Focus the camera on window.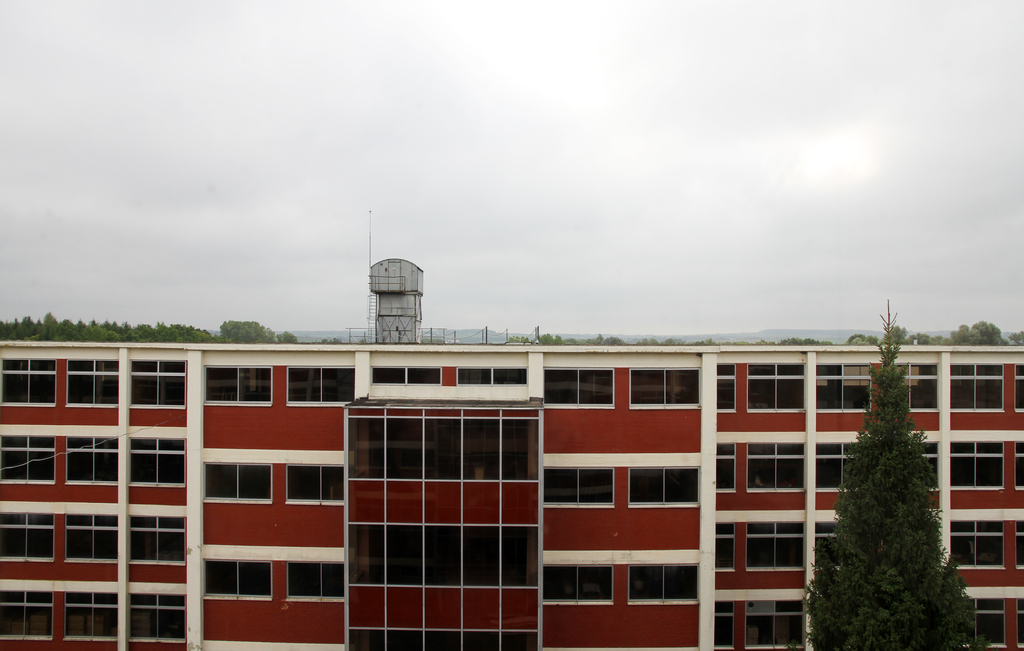
Focus region: bbox=(894, 358, 938, 417).
